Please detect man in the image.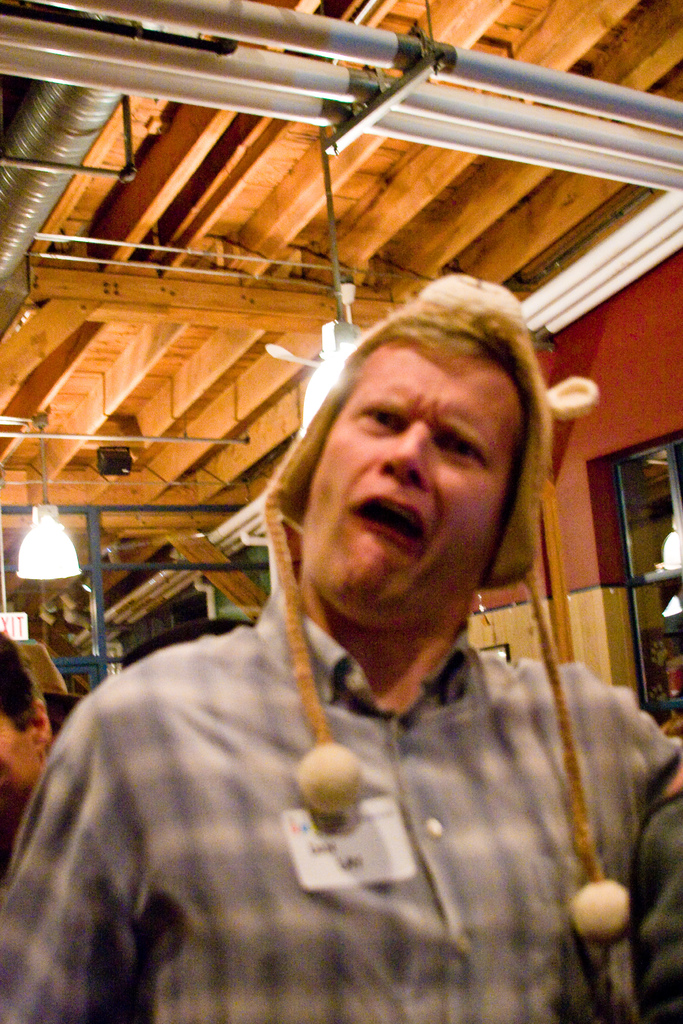
pyautogui.locateOnScreen(44, 246, 652, 972).
